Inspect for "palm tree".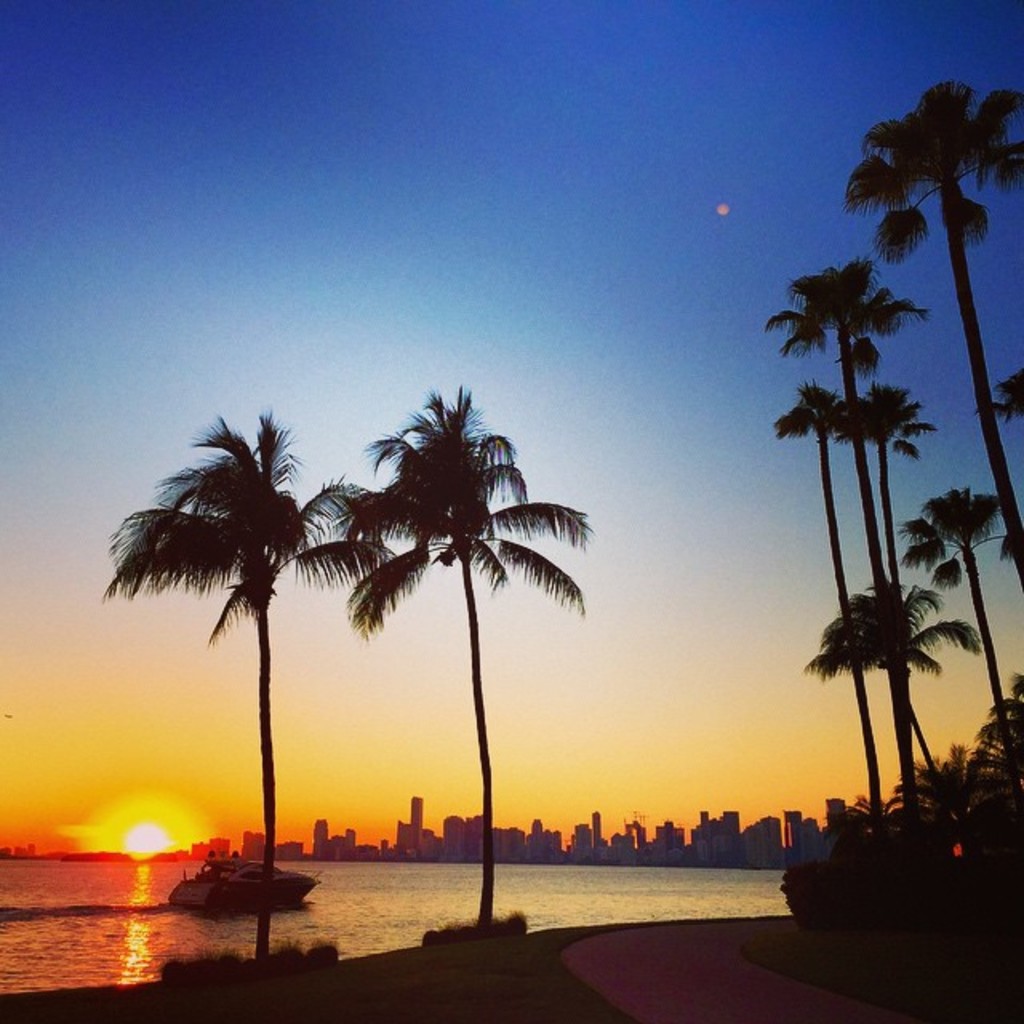
Inspection: crop(118, 424, 342, 933).
